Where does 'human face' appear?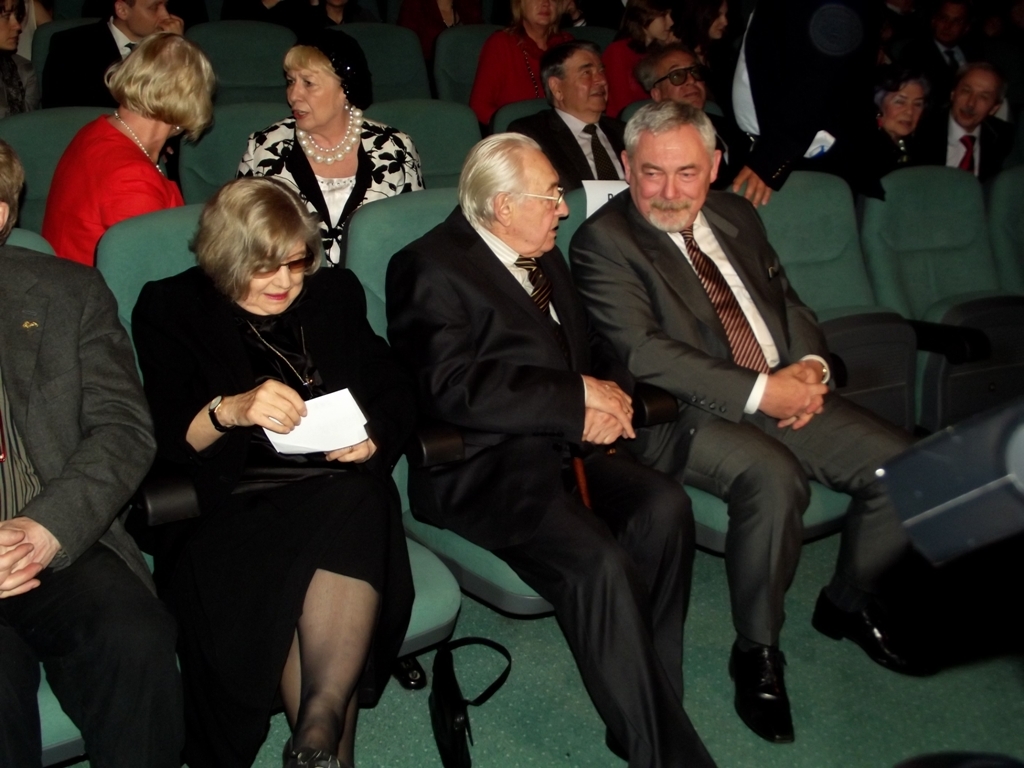
Appears at {"x1": 661, "y1": 48, "x2": 706, "y2": 112}.
